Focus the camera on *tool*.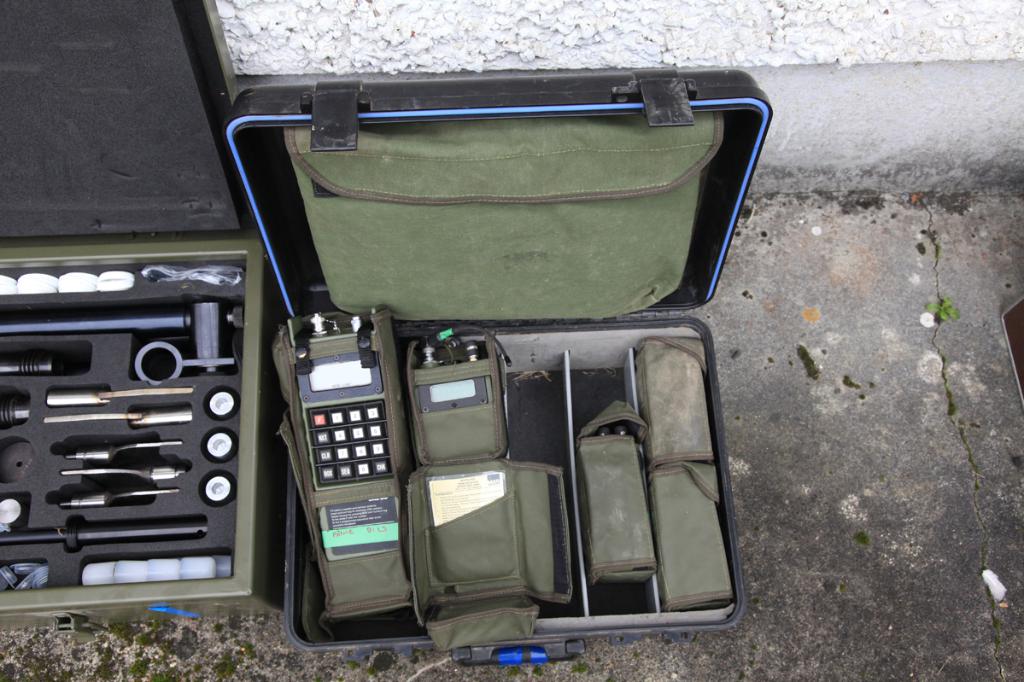
Focus region: locate(128, 337, 243, 388).
